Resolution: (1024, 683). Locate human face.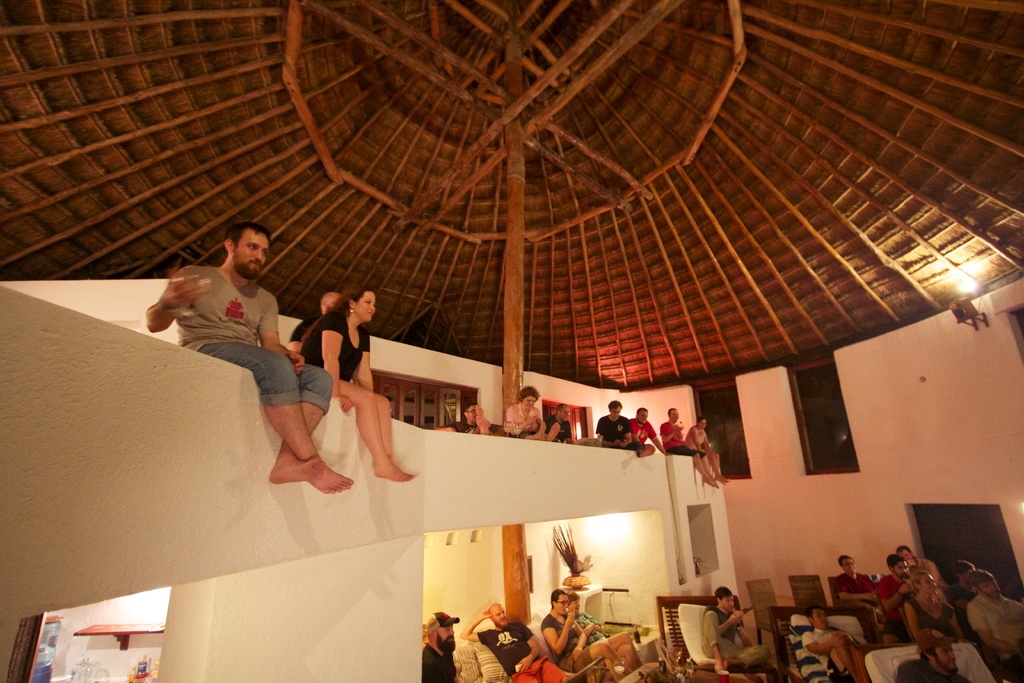
left=466, top=404, right=475, bottom=421.
